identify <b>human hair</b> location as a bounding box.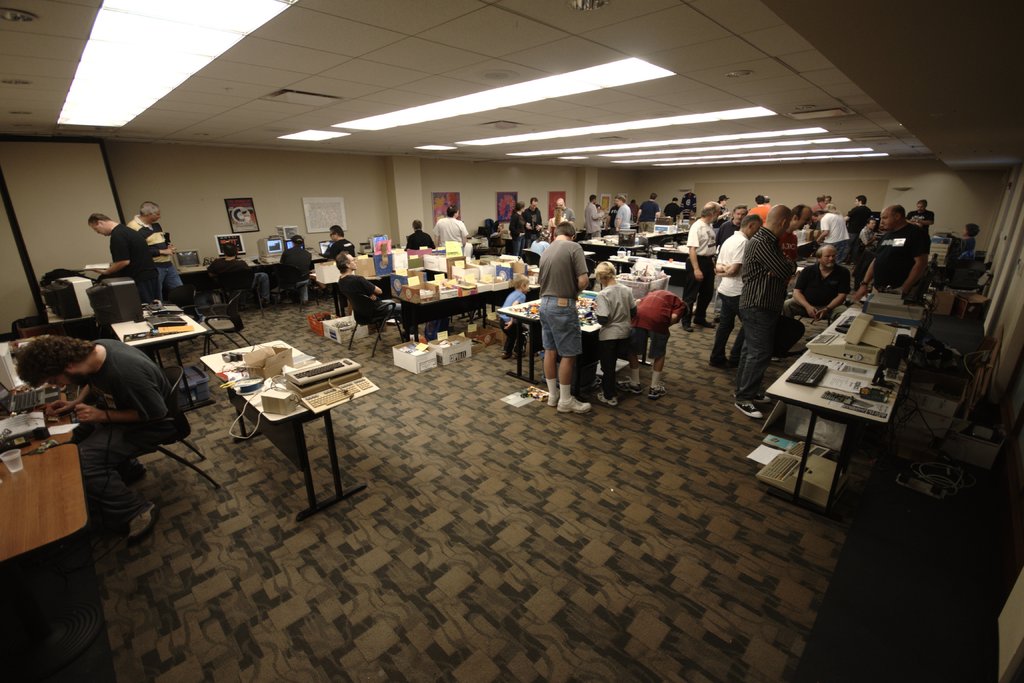
88 211 111 225.
